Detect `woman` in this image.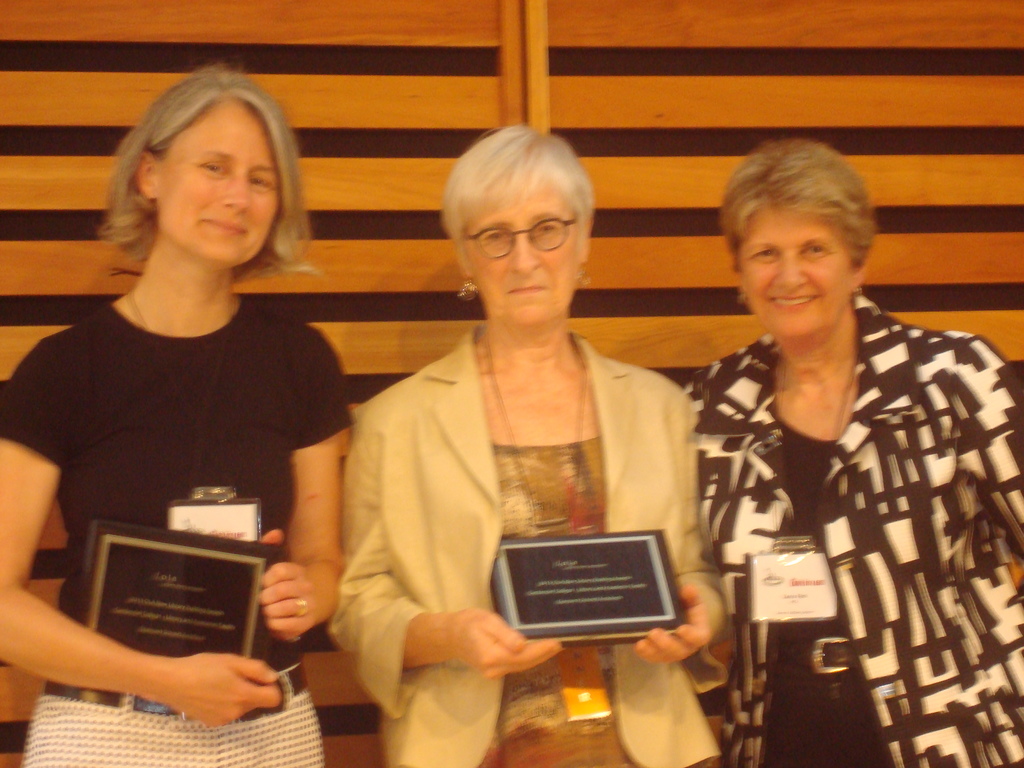
Detection: 333, 118, 749, 767.
